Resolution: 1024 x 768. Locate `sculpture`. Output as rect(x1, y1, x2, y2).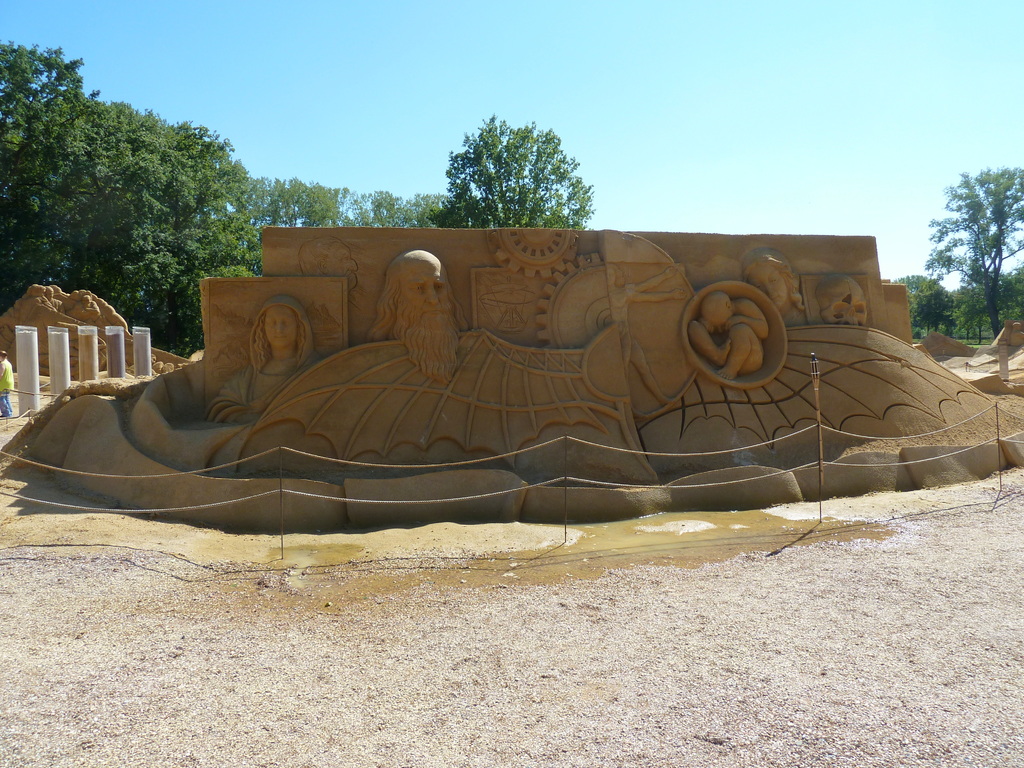
rect(16, 198, 1023, 548).
